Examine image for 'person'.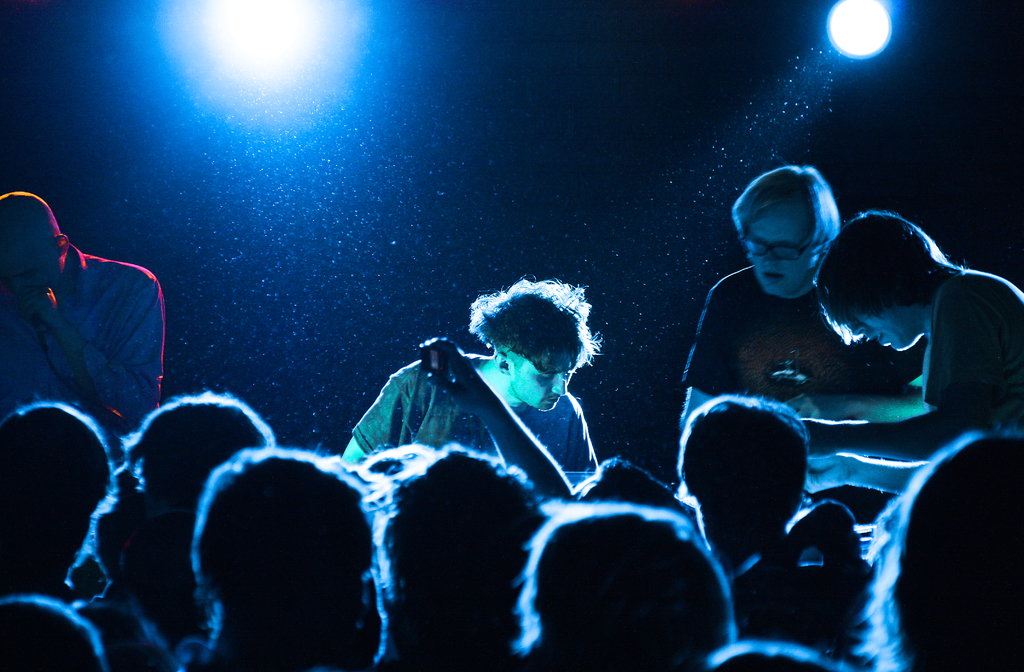
Examination result: pyautogui.locateOnScreen(333, 285, 632, 531).
